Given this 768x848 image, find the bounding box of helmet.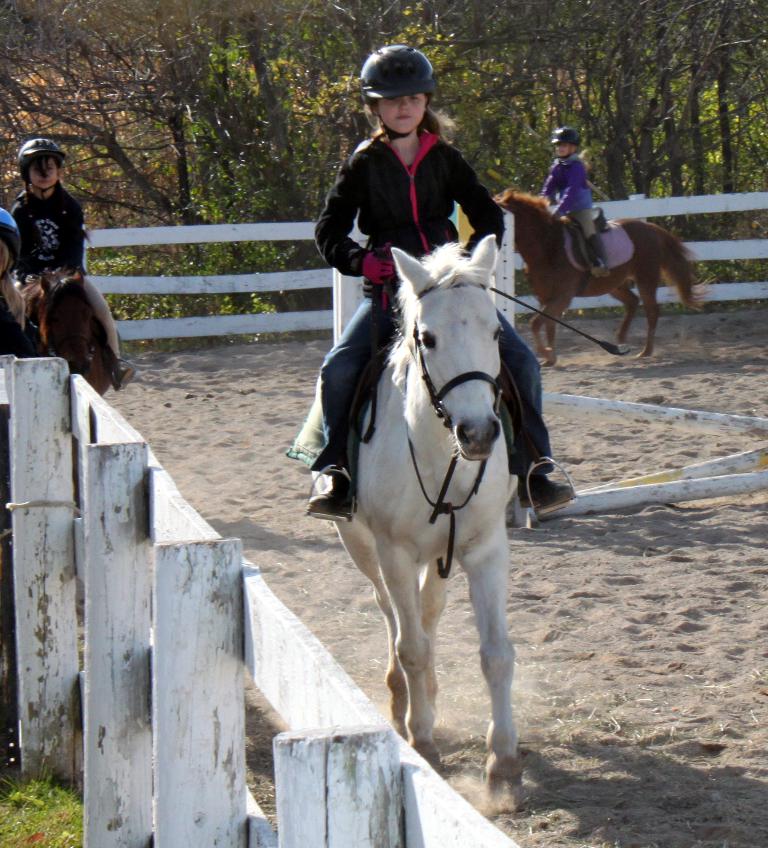
bbox=[18, 136, 64, 215].
